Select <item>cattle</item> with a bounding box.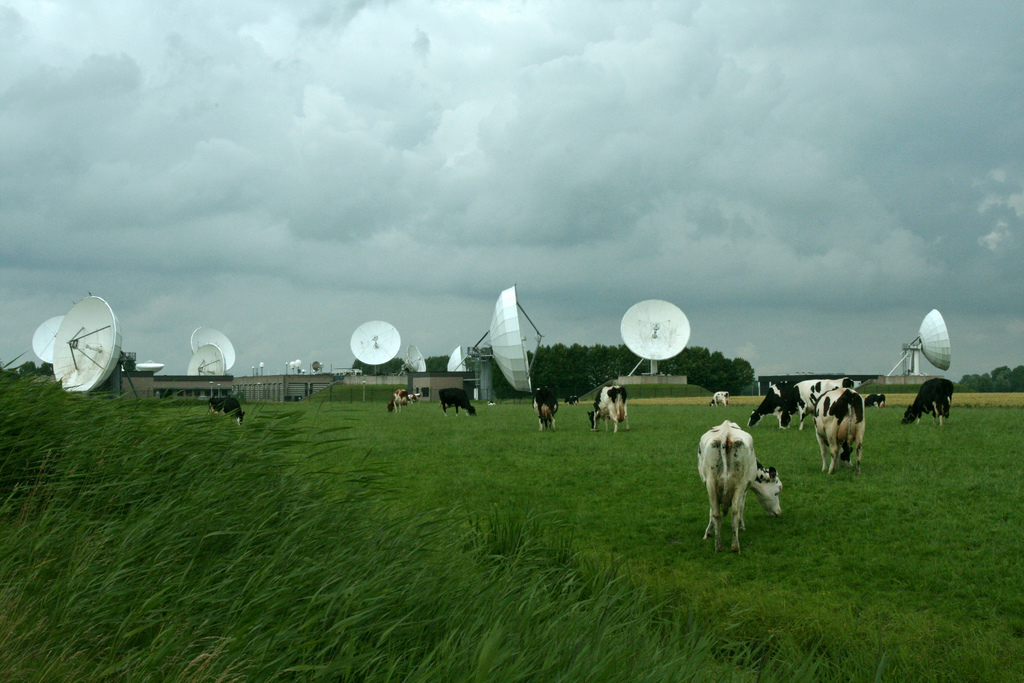
[781, 379, 854, 429].
